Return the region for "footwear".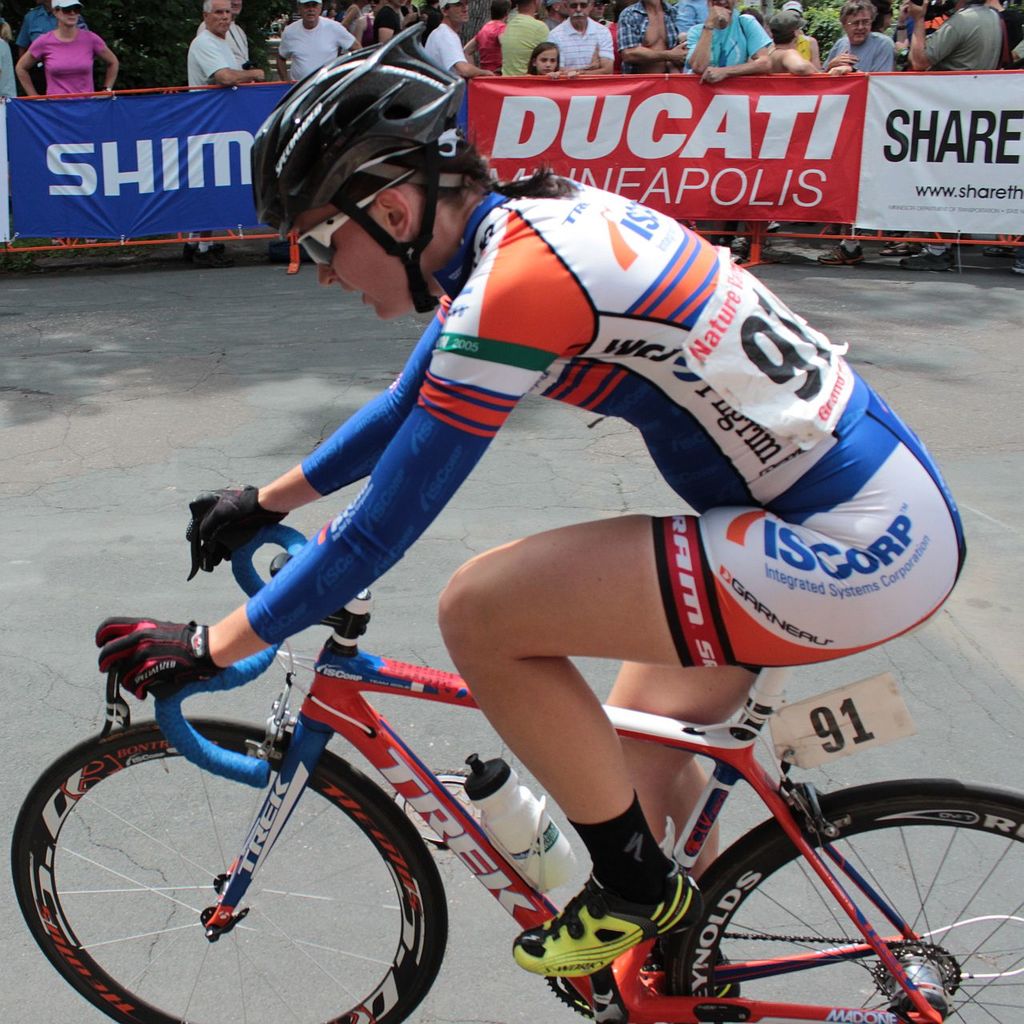
x1=818 y1=246 x2=867 y2=269.
